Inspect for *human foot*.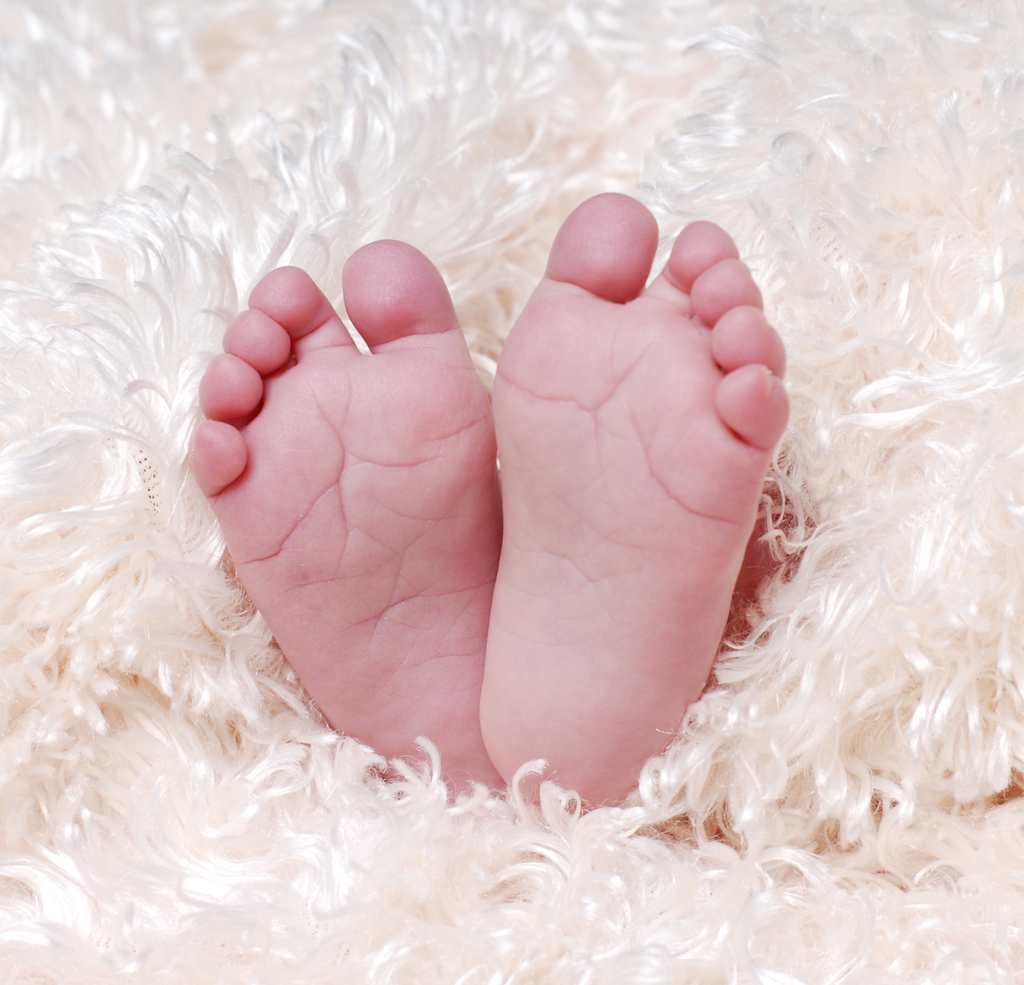
Inspection: select_region(189, 231, 501, 807).
